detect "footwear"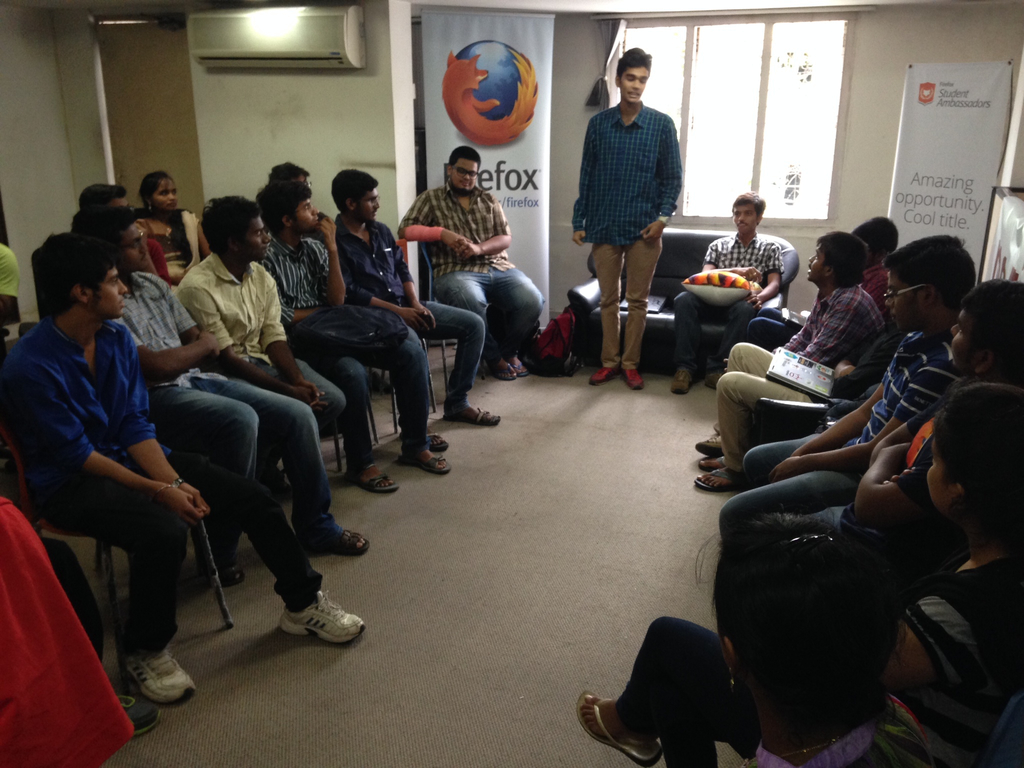
pyautogui.locateOnScreen(117, 646, 200, 707)
